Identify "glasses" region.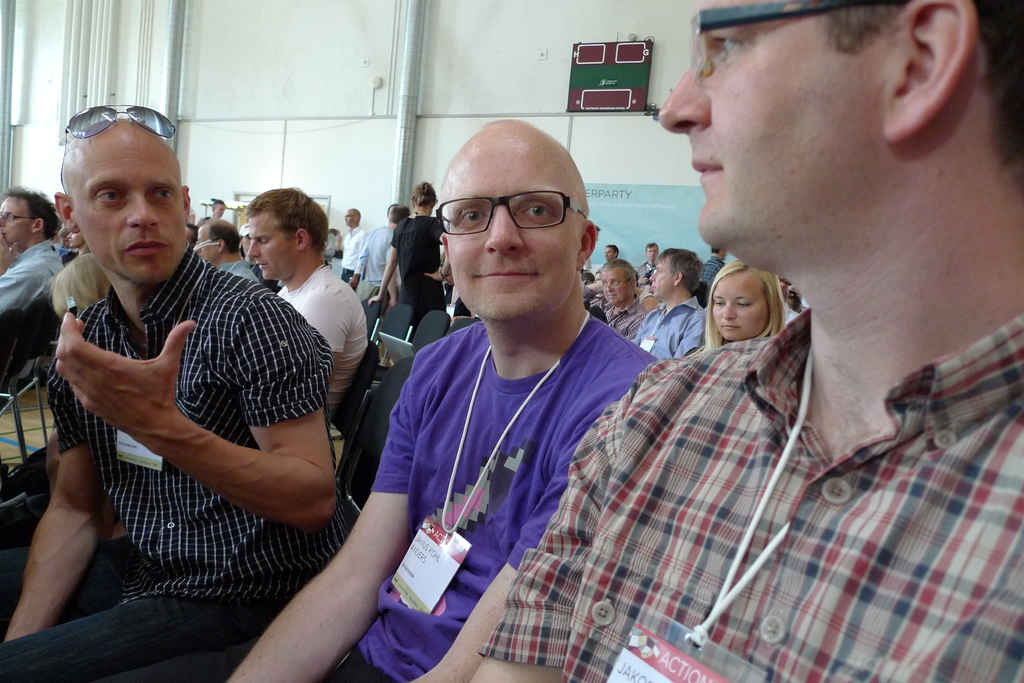
Region: (0,212,44,222).
